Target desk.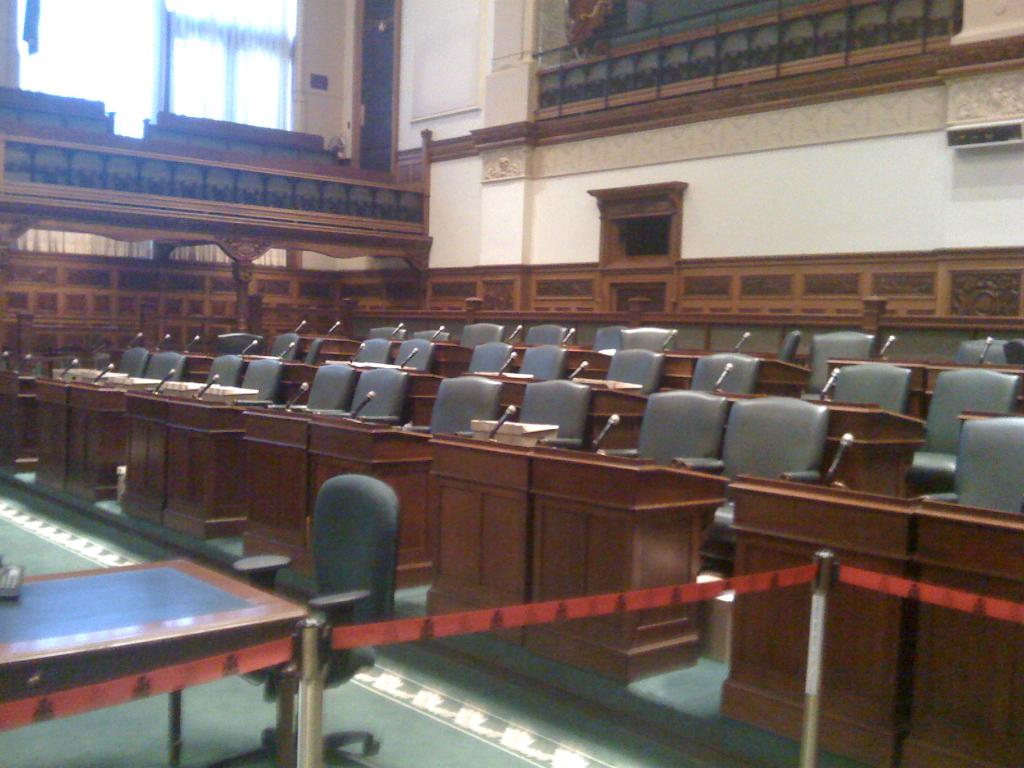
Target region: x1=429 y1=431 x2=732 y2=682.
